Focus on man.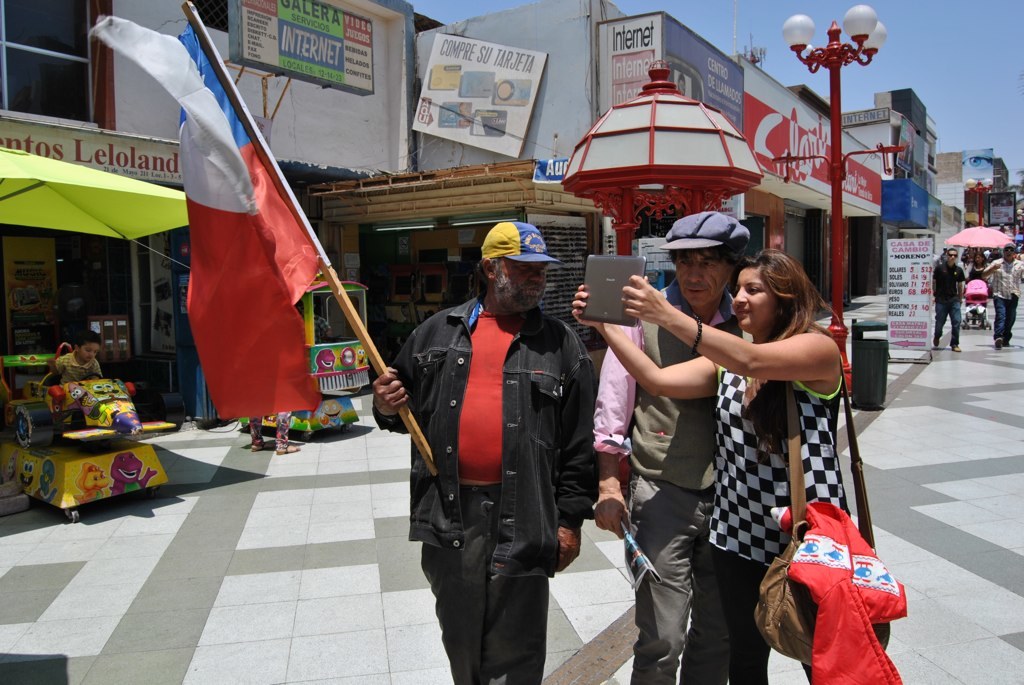
Focused at region(391, 215, 592, 676).
